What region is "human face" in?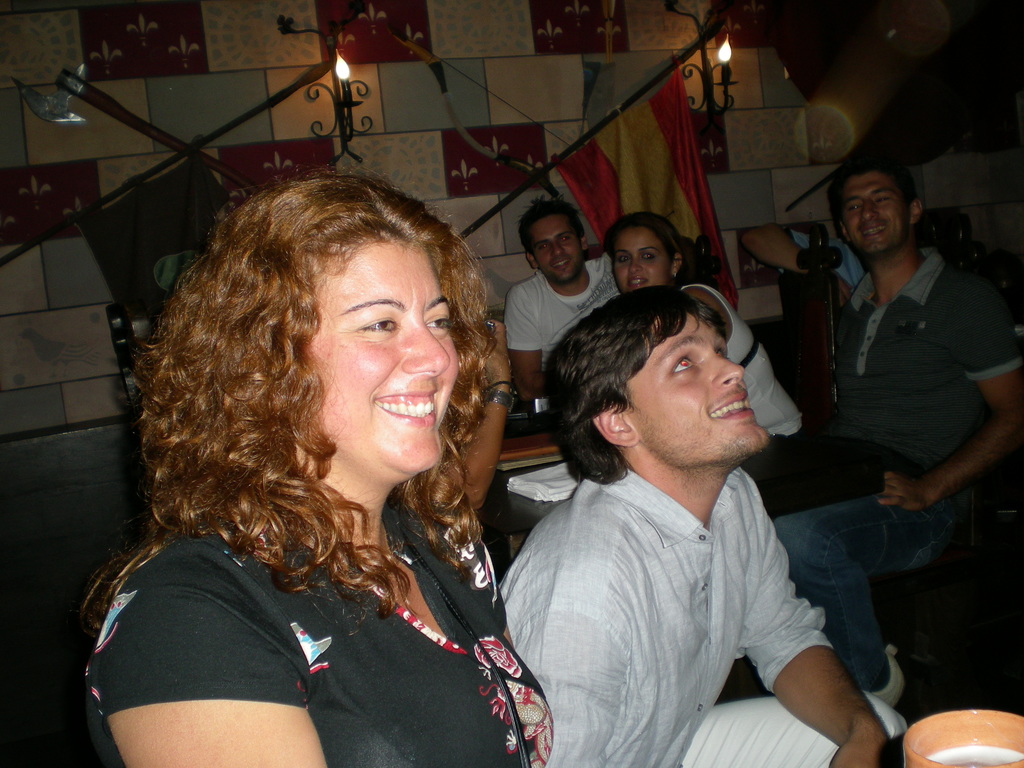
locate(308, 235, 460, 481).
